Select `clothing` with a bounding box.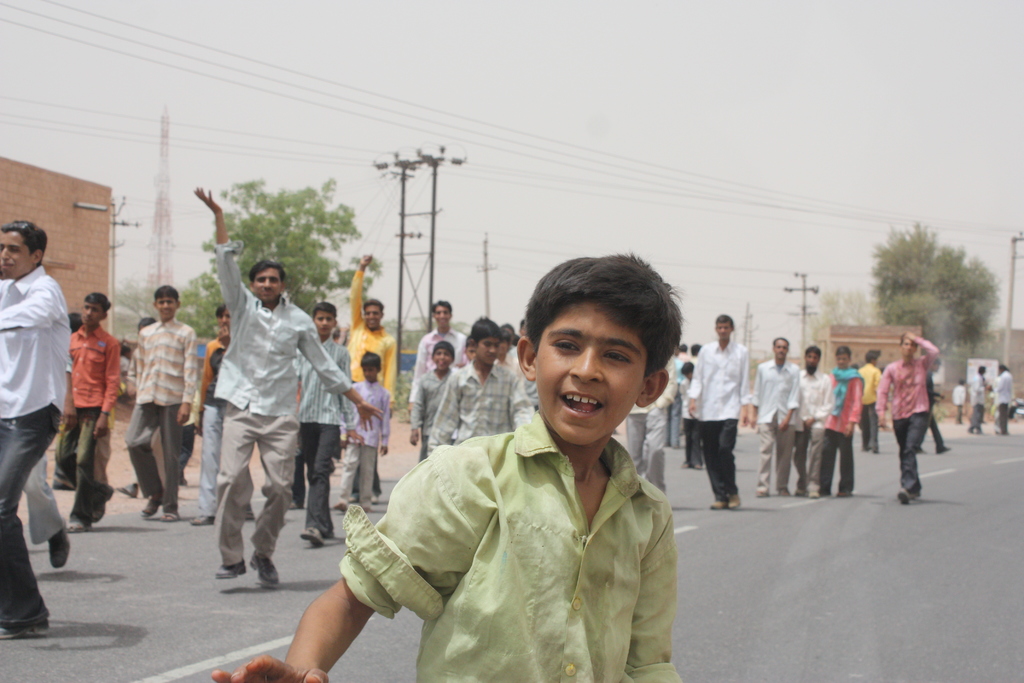
Rect(348, 308, 401, 475).
